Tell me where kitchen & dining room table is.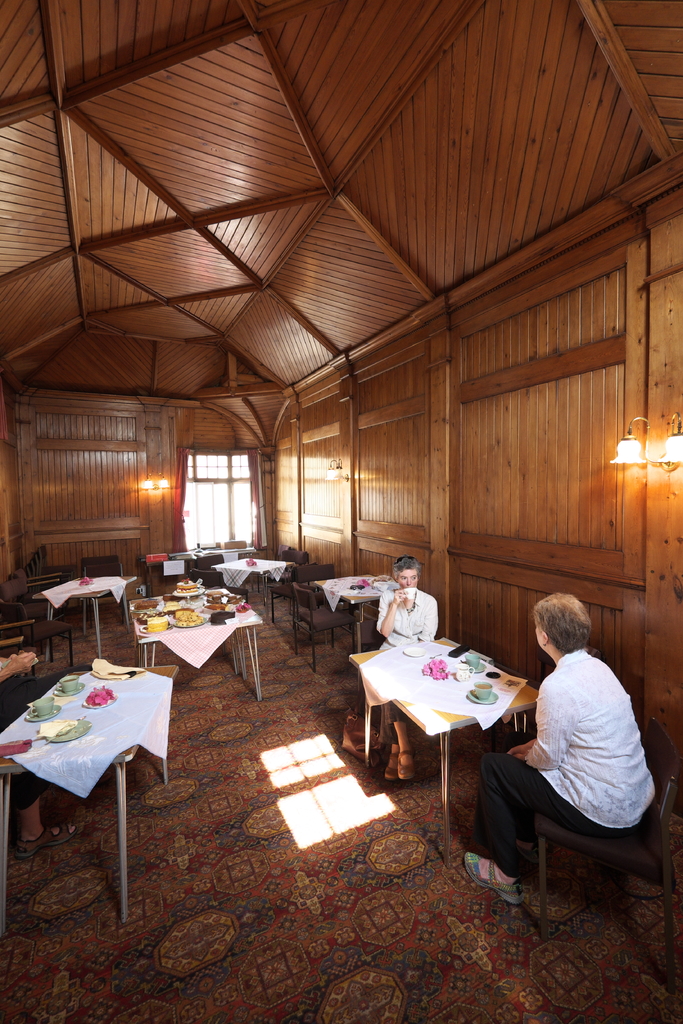
kitchen & dining room table is at region(344, 619, 547, 800).
